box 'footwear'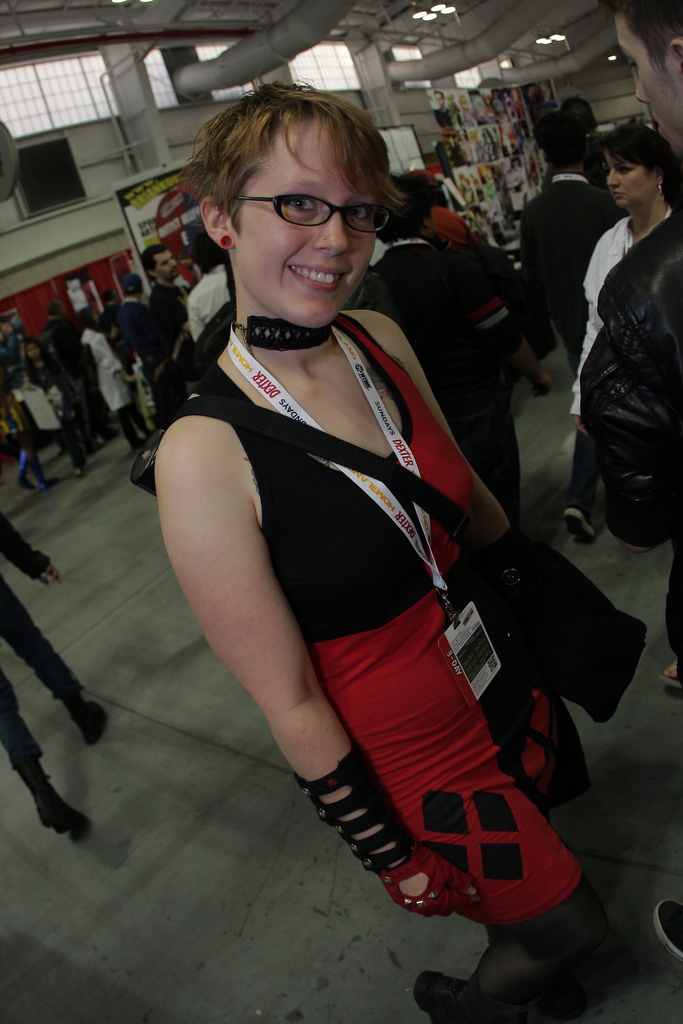
(657, 898, 682, 964)
